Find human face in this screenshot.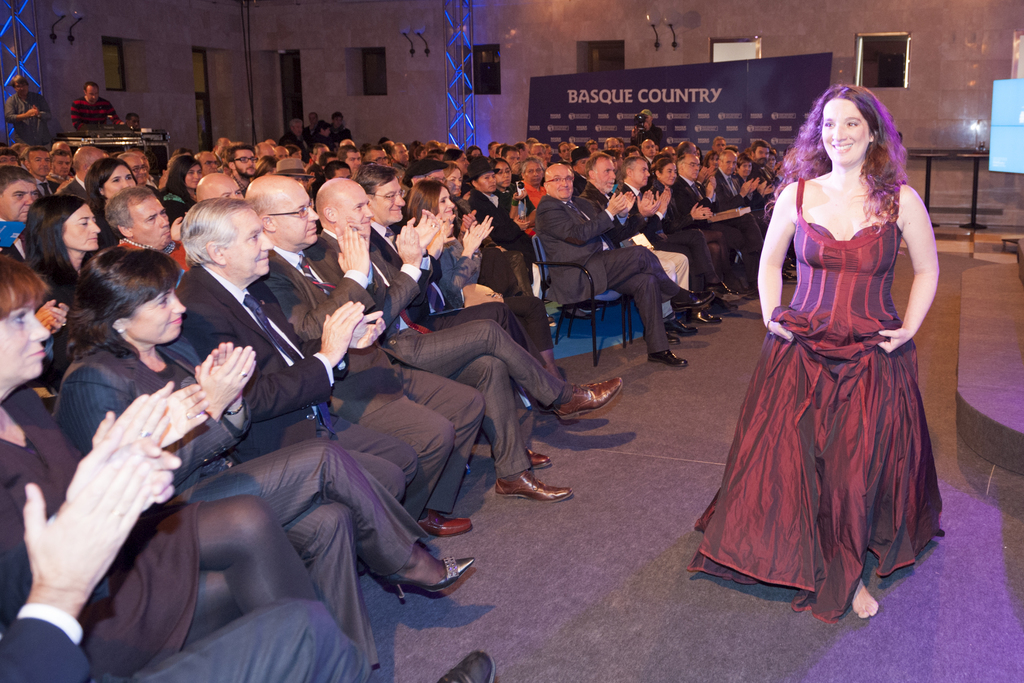
The bounding box for human face is select_region(310, 113, 317, 125).
